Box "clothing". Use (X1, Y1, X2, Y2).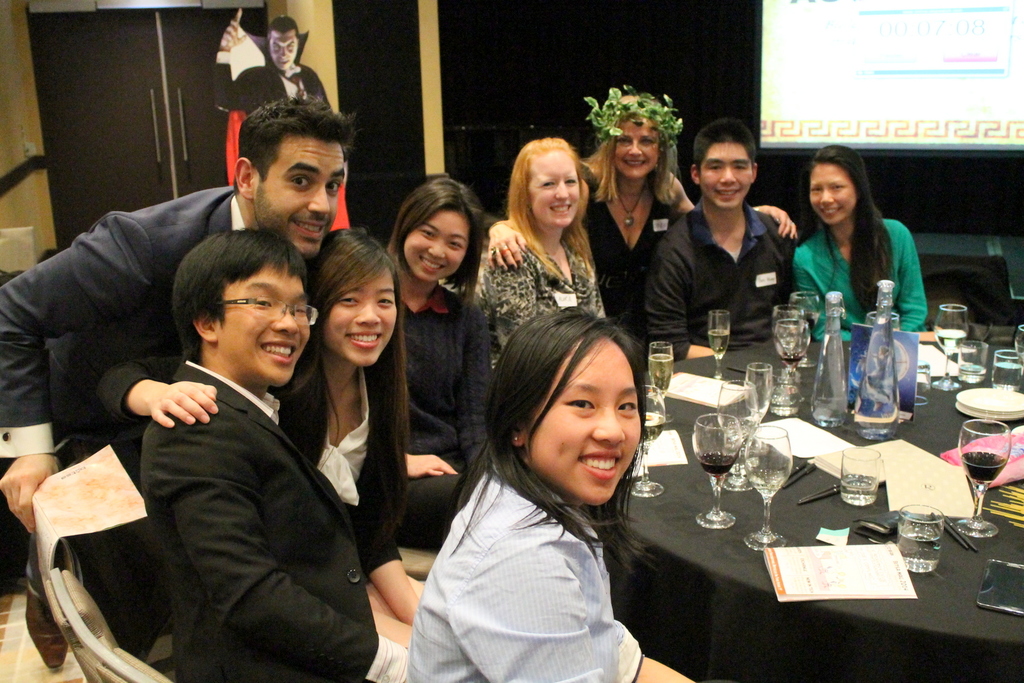
(391, 469, 652, 682).
